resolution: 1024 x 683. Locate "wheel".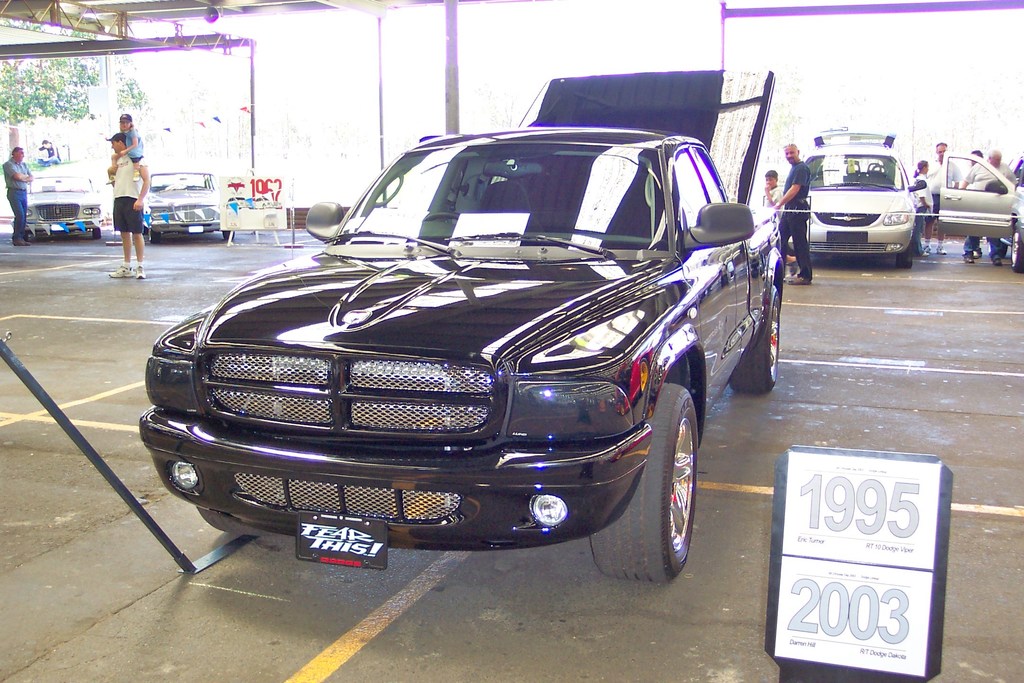
bbox=[730, 281, 781, 395].
